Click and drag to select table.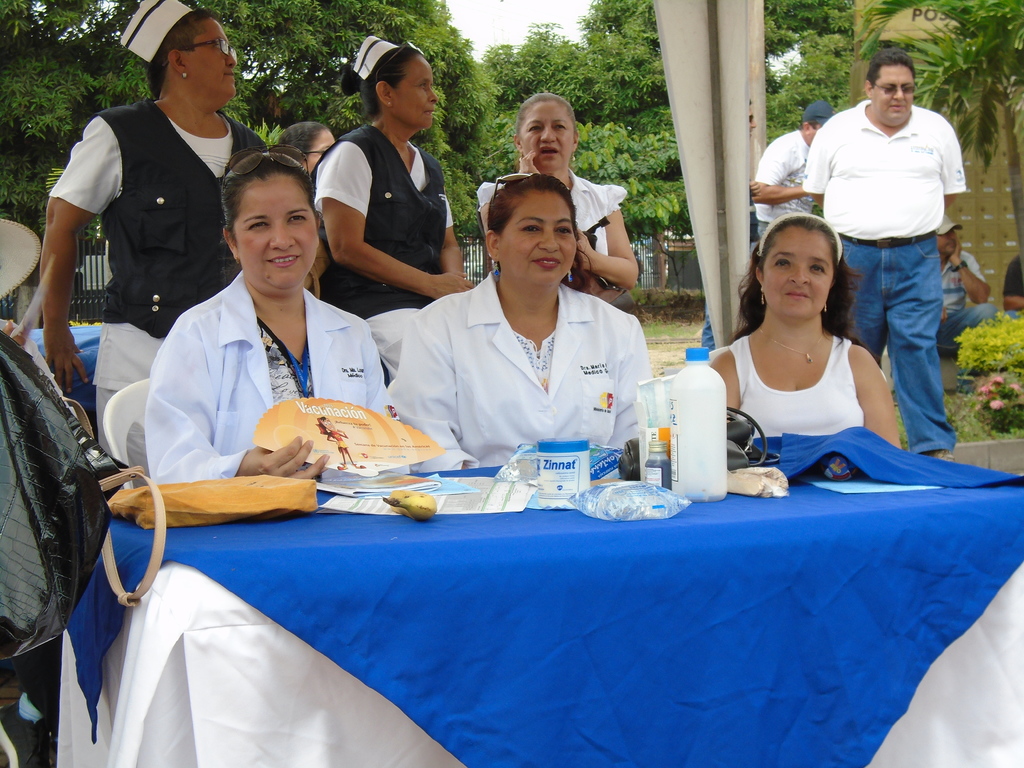
Selection: detection(70, 467, 1023, 767).
